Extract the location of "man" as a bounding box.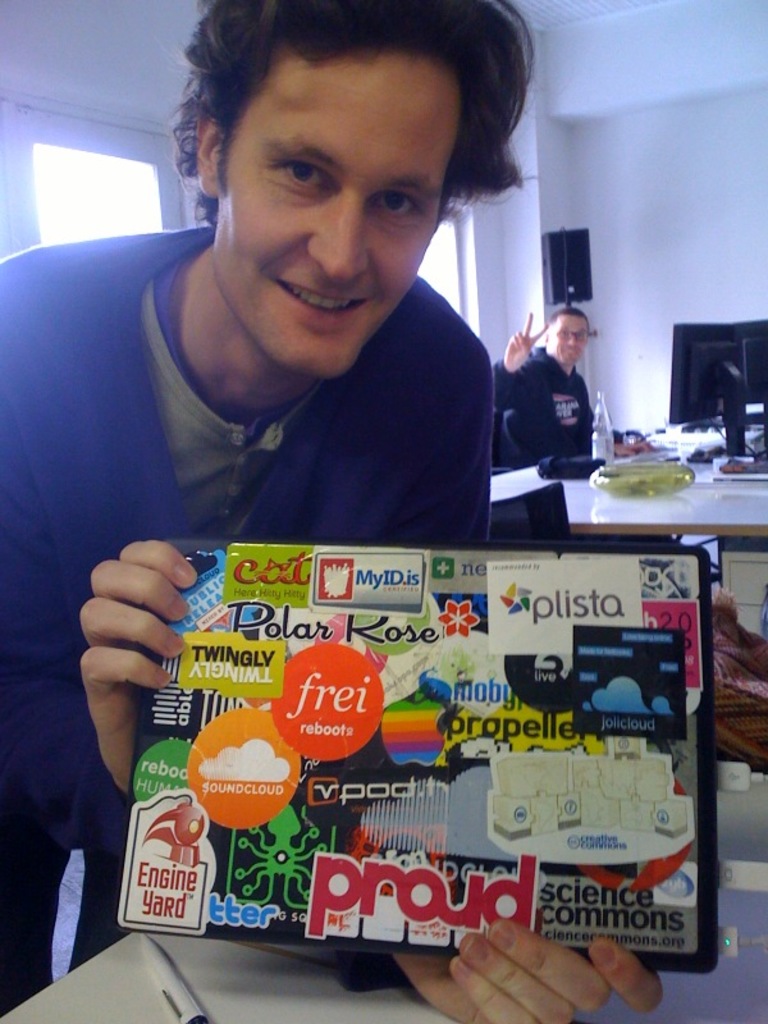
[x1=499, y1=282, x2=622, y2=465].
